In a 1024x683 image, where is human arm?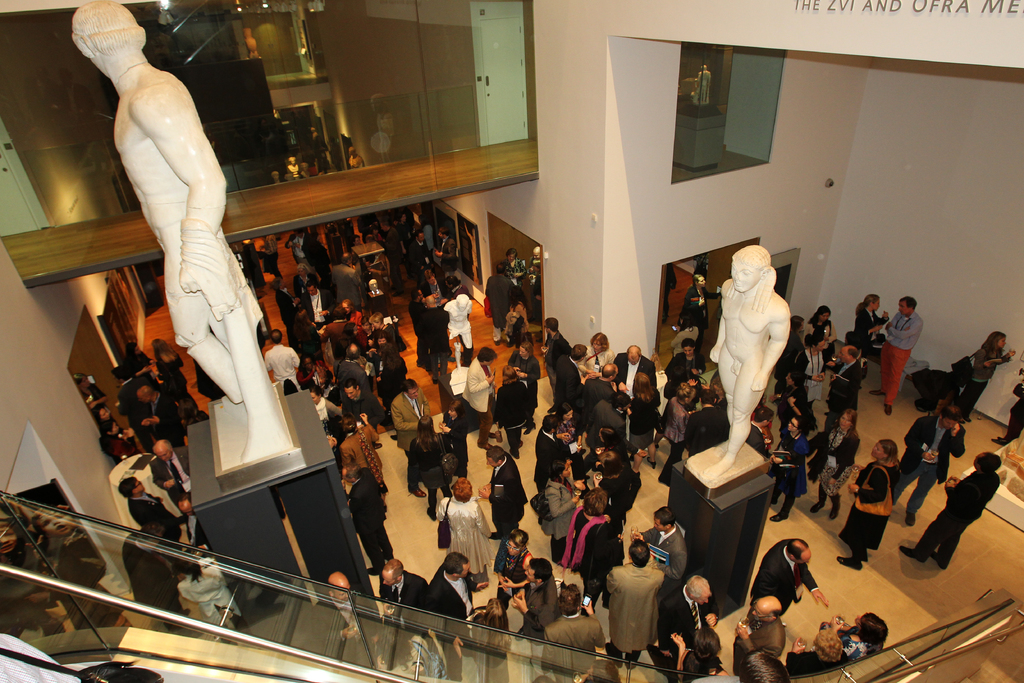
bbox=[283, 234, 295, 249].
